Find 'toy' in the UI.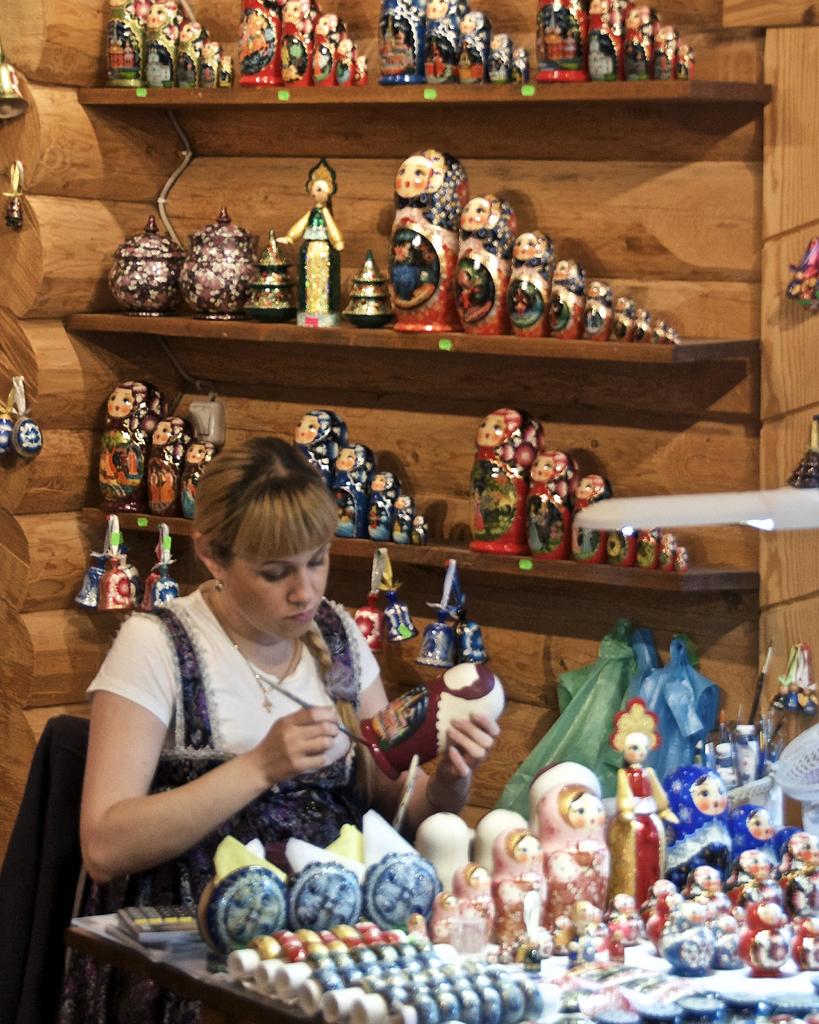
UI element at rect(657, 764, 734, 877).
